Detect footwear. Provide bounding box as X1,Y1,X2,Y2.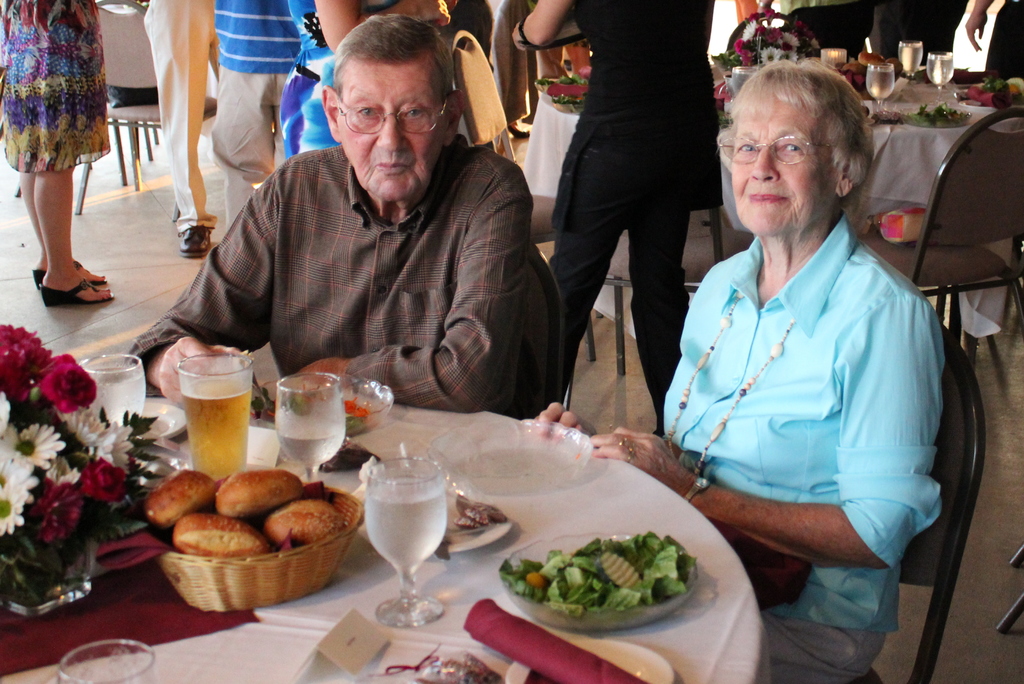
179,227,213,258.
